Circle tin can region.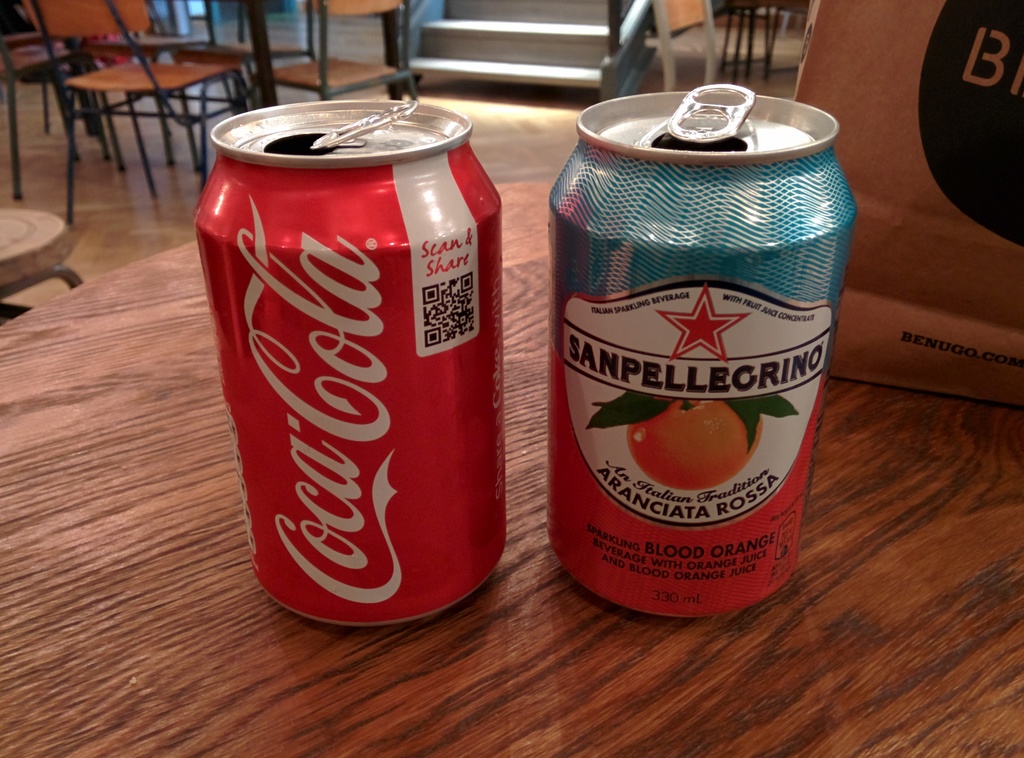
Region: {"x1": 191, "y1": 99, "x2": 499, "y2": 627}.
